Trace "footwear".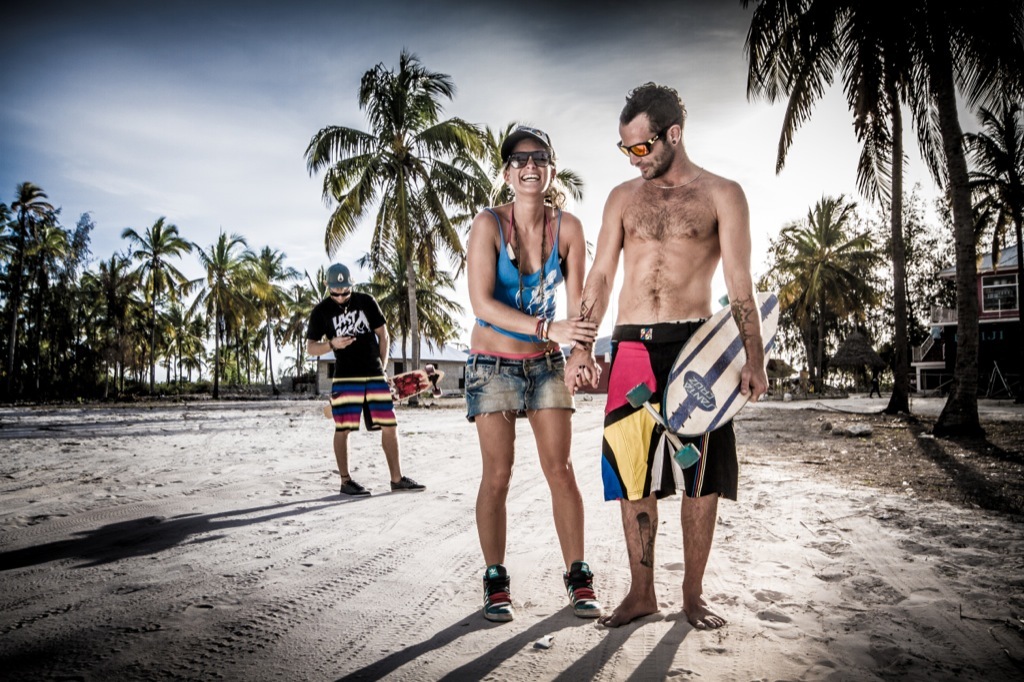
Traced to [left=336, top=477, right=370, bottom=496].
